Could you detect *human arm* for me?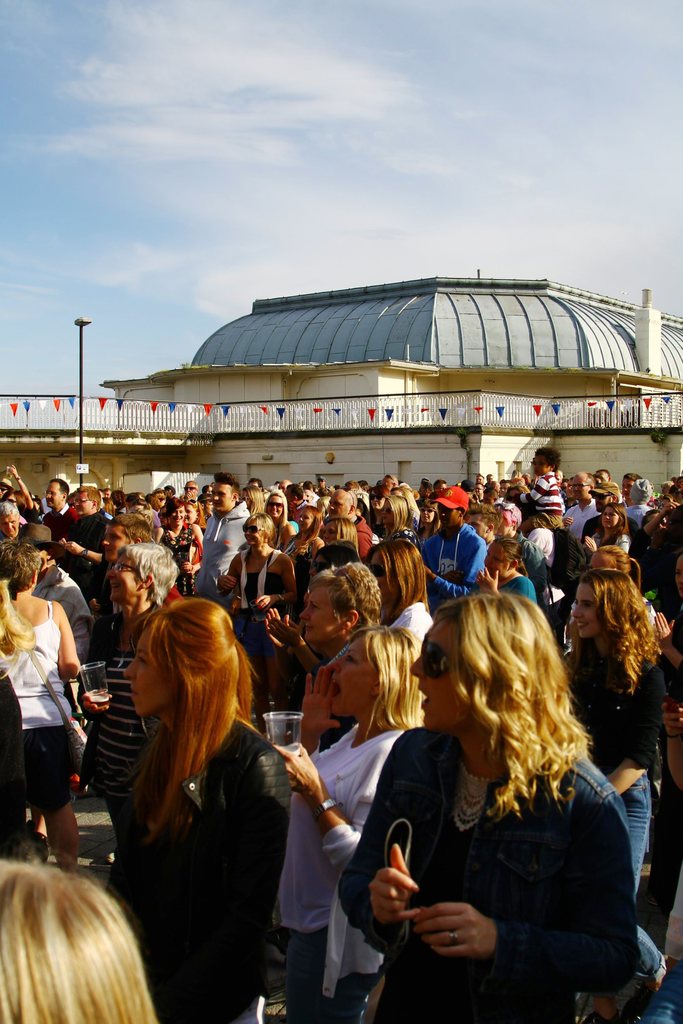
Detection result: BBox(278, 739, 405, 913).
